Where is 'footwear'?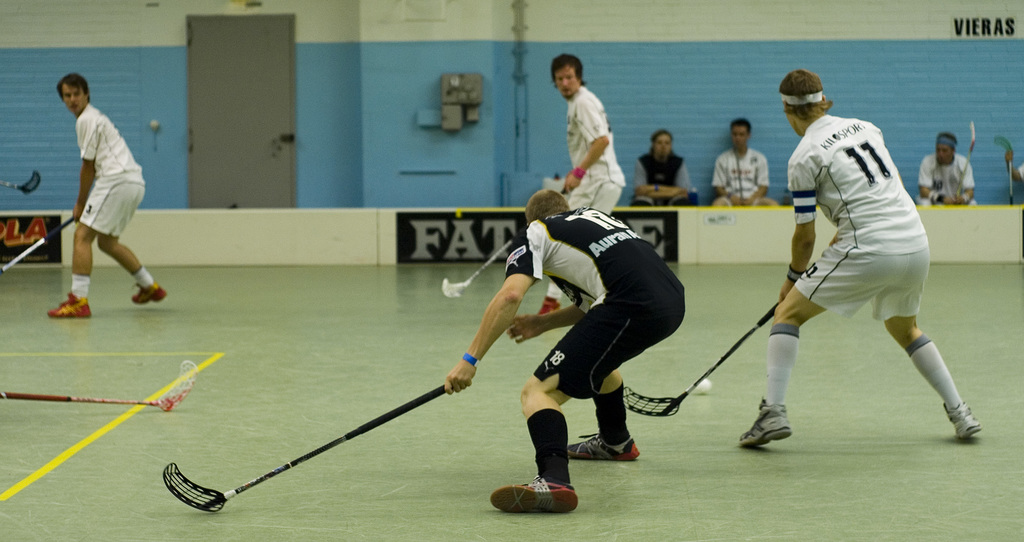
select_region(540, 293, 560, 315).
